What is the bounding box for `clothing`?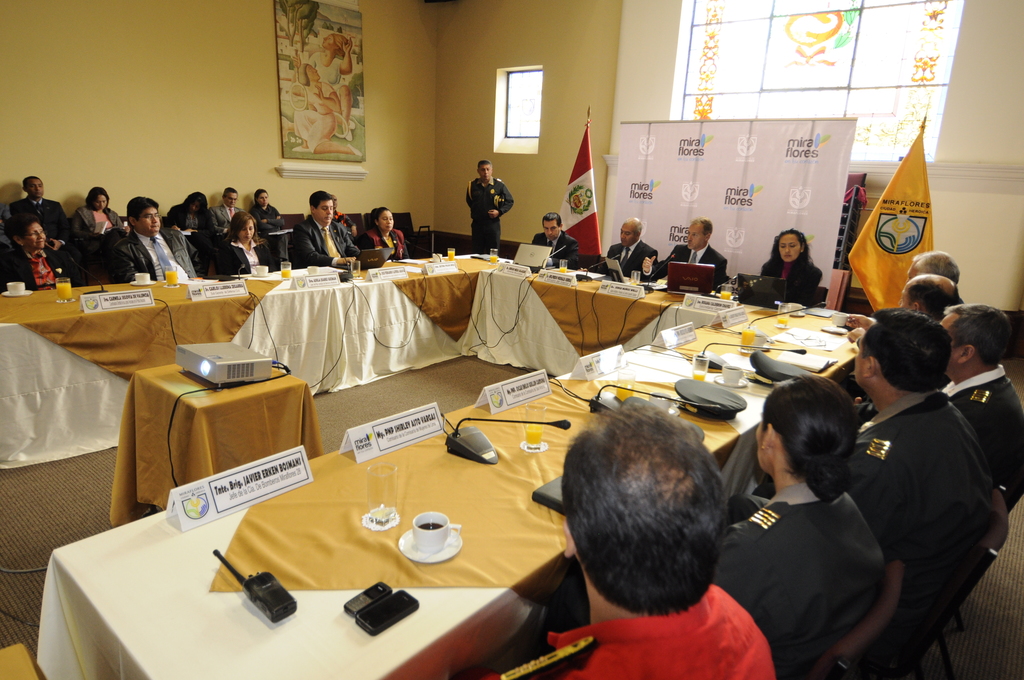
[493, 579, 772, 679].
